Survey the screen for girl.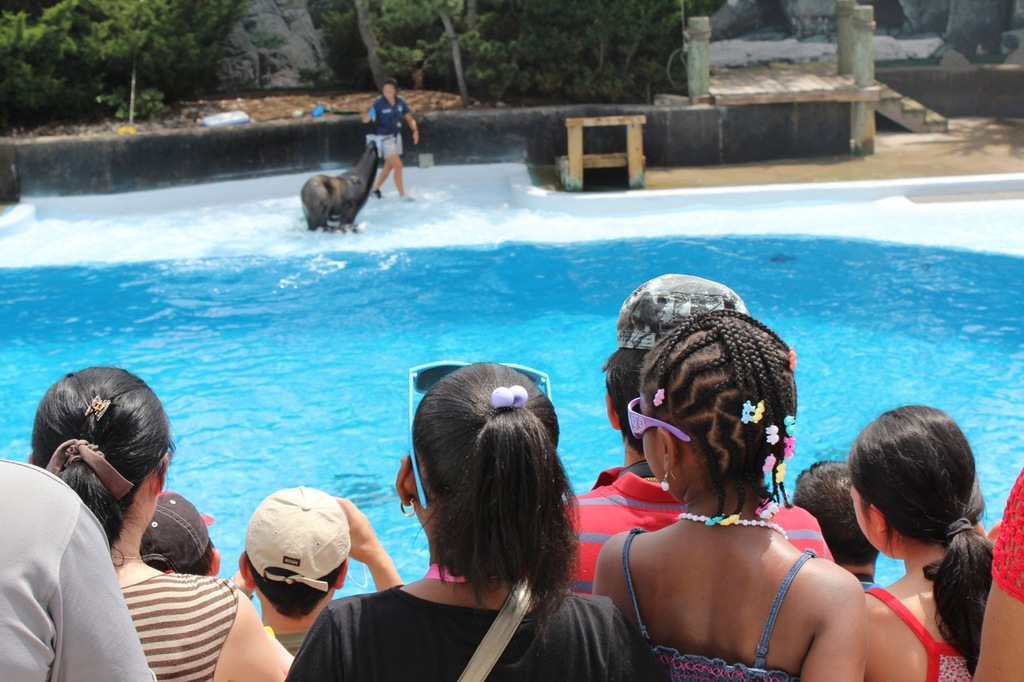
Survey found: l=846, t=410, r=998, b=681.
